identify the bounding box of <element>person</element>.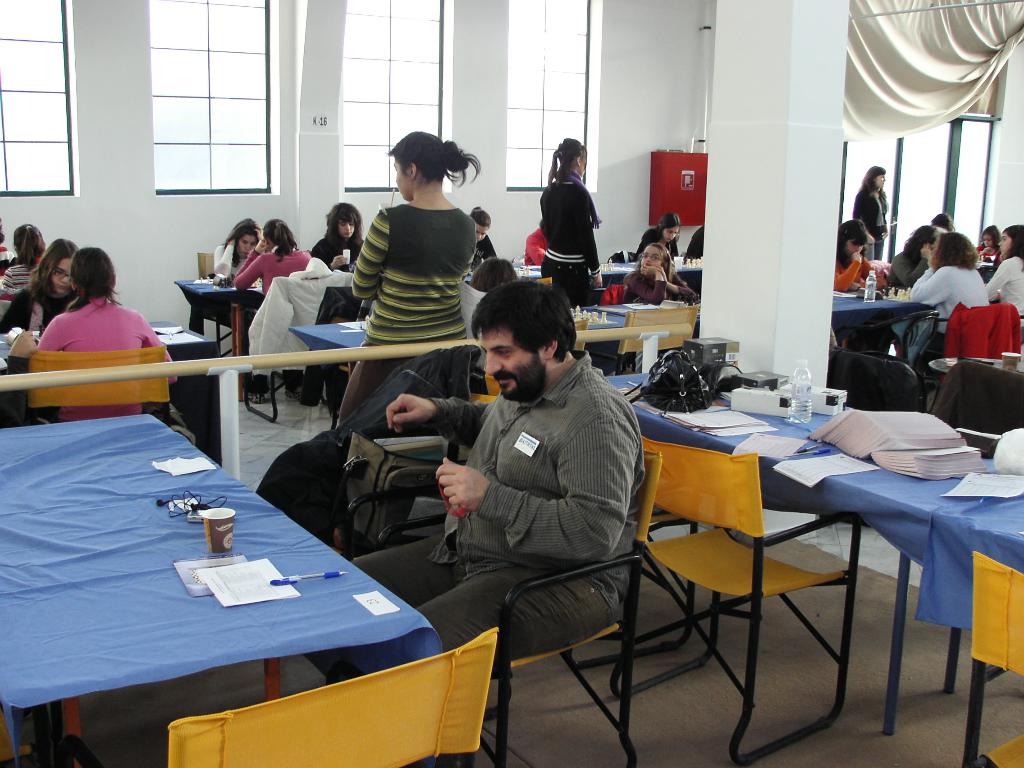
340:126:473:424.
